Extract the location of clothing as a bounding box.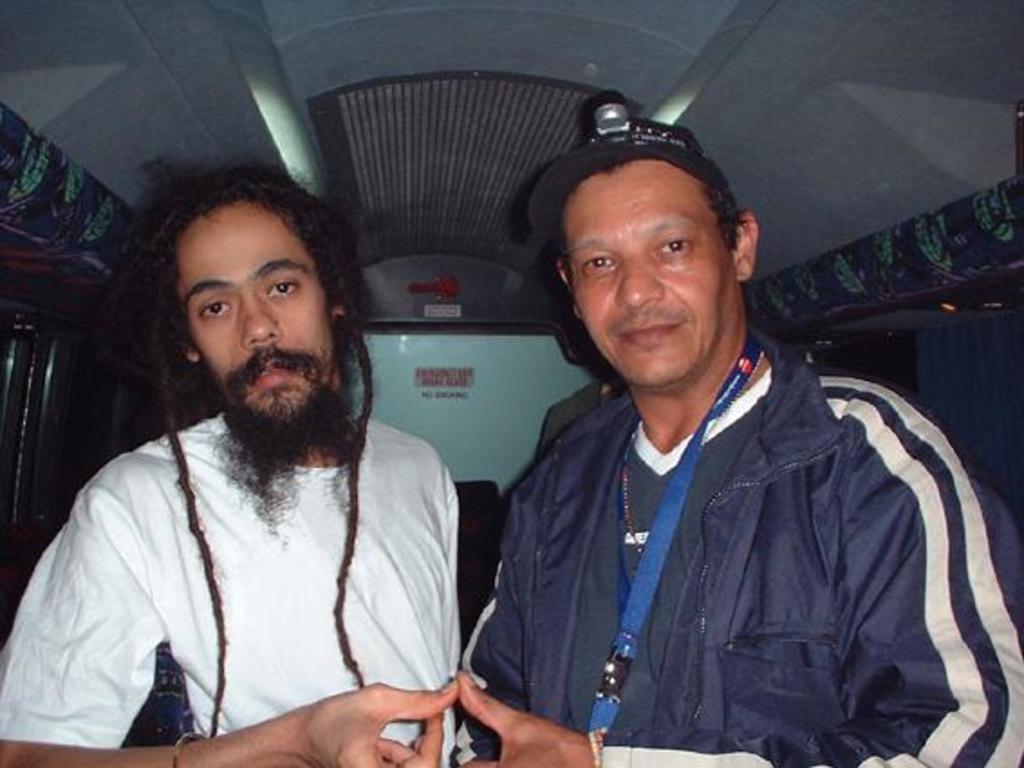
<box>0,403,450,766</box>.
